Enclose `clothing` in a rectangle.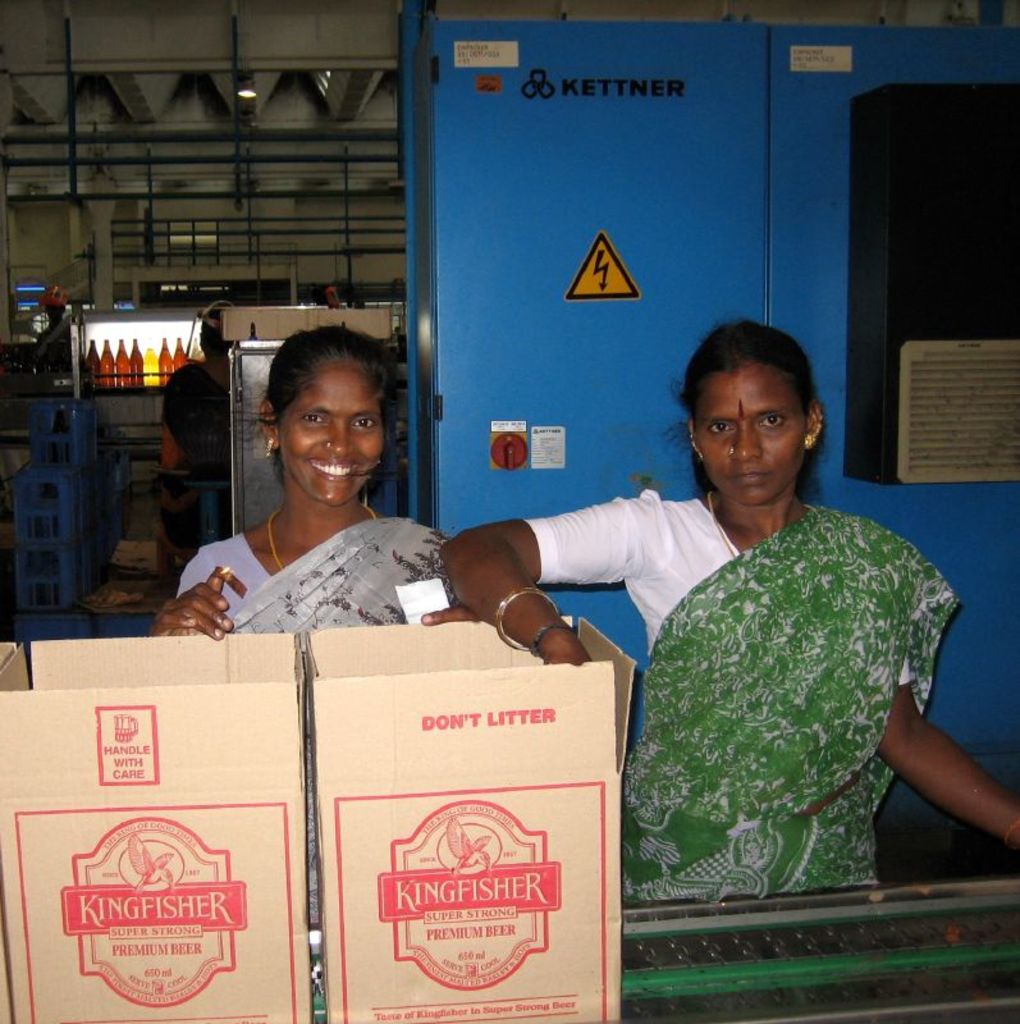
box=[179, 529, 463, 636].
